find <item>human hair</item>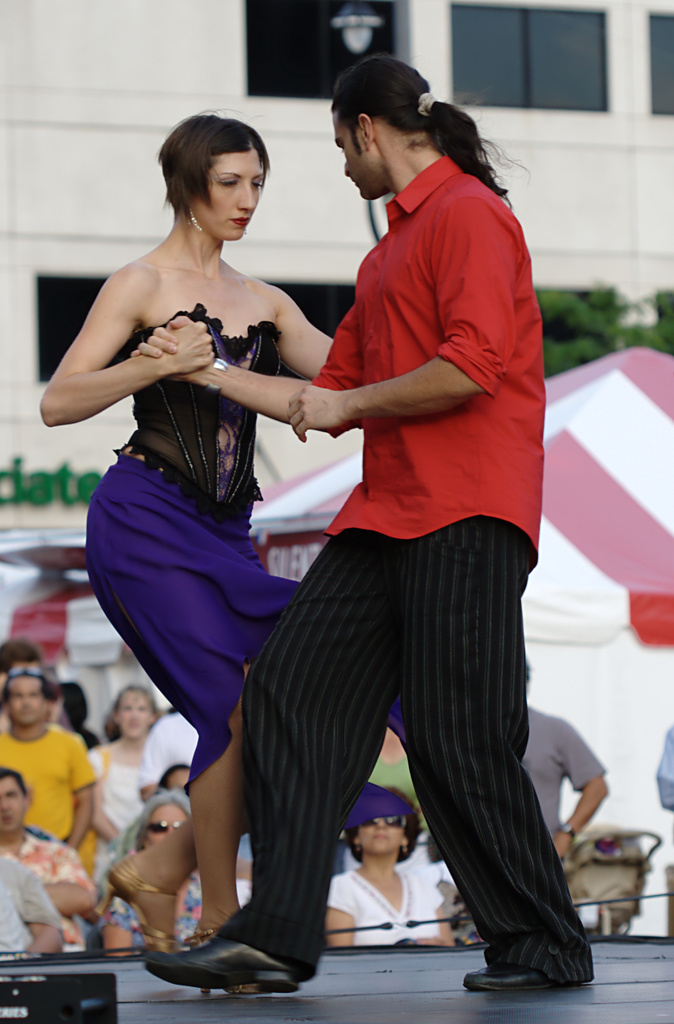
163,102,288,213
